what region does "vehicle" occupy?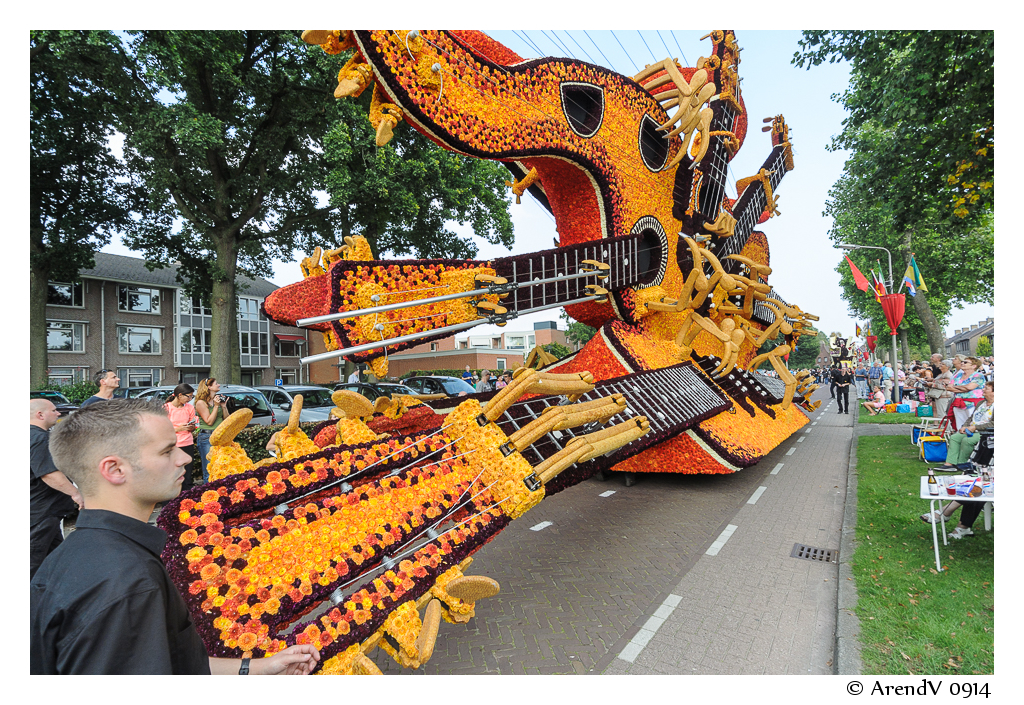
129,384,283,432.
